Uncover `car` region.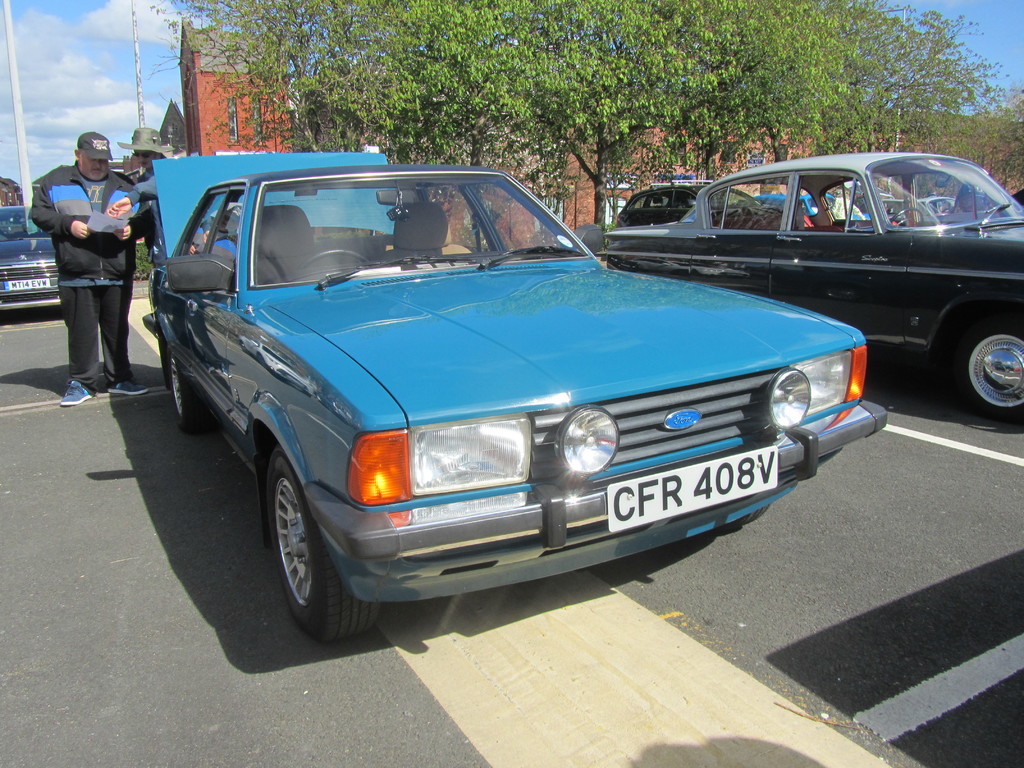
Uncovered: box(755, 193, 870, 218).
